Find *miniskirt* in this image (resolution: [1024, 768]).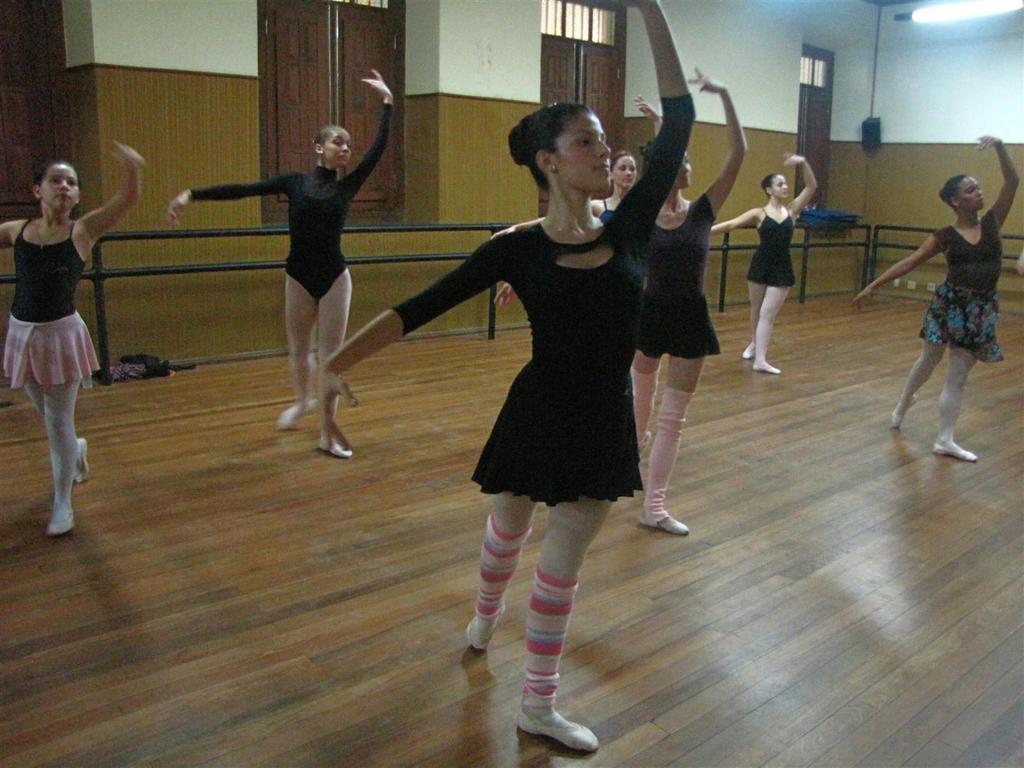
box(1, 313, 100, 390).
